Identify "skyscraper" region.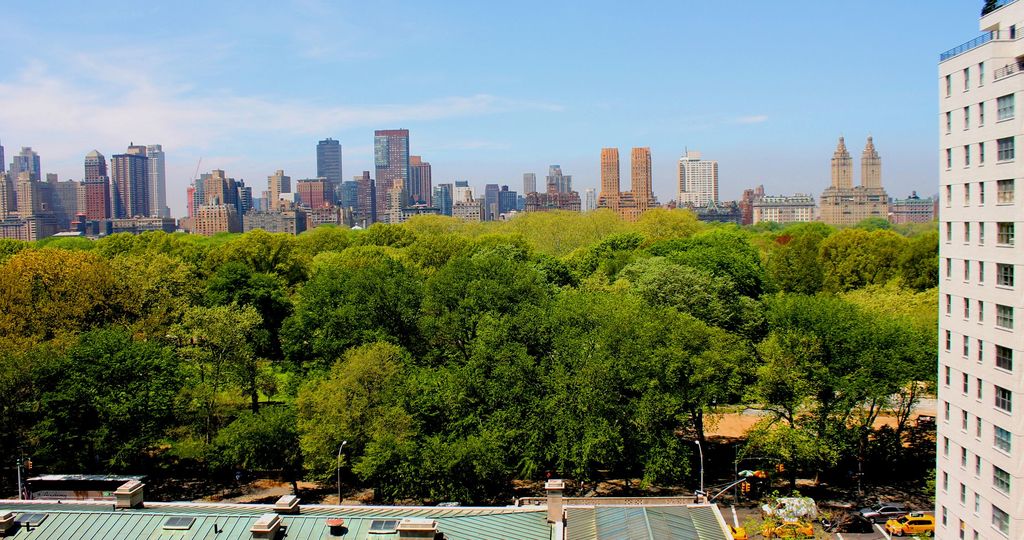
Region: (x1=809, y1=135, x2=888, y2=224).
